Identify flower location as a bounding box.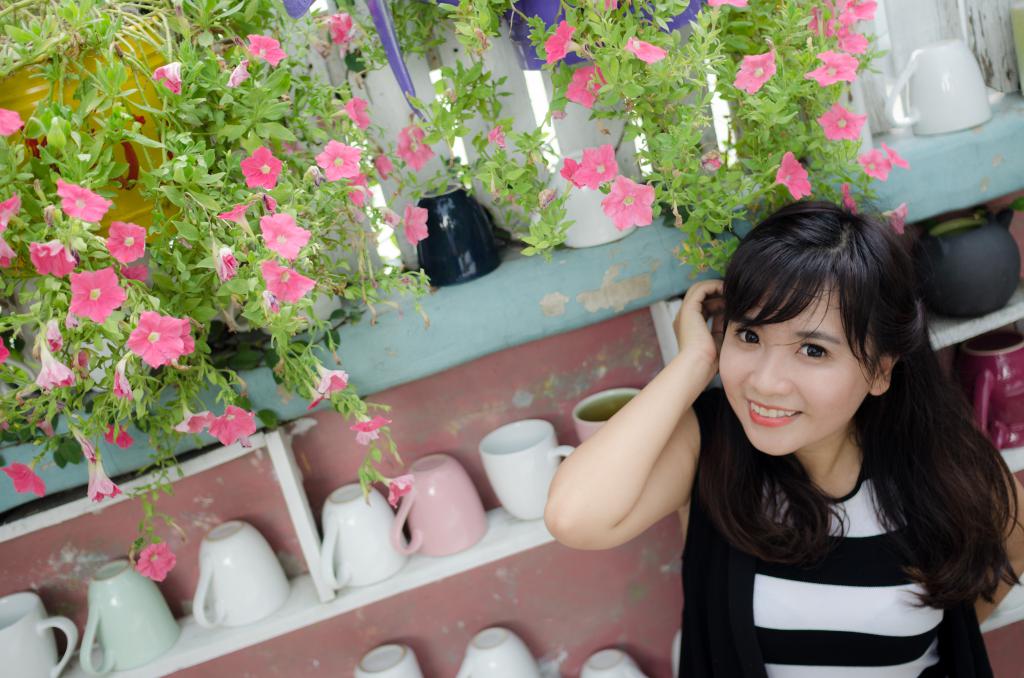
(374,202,401,229).
